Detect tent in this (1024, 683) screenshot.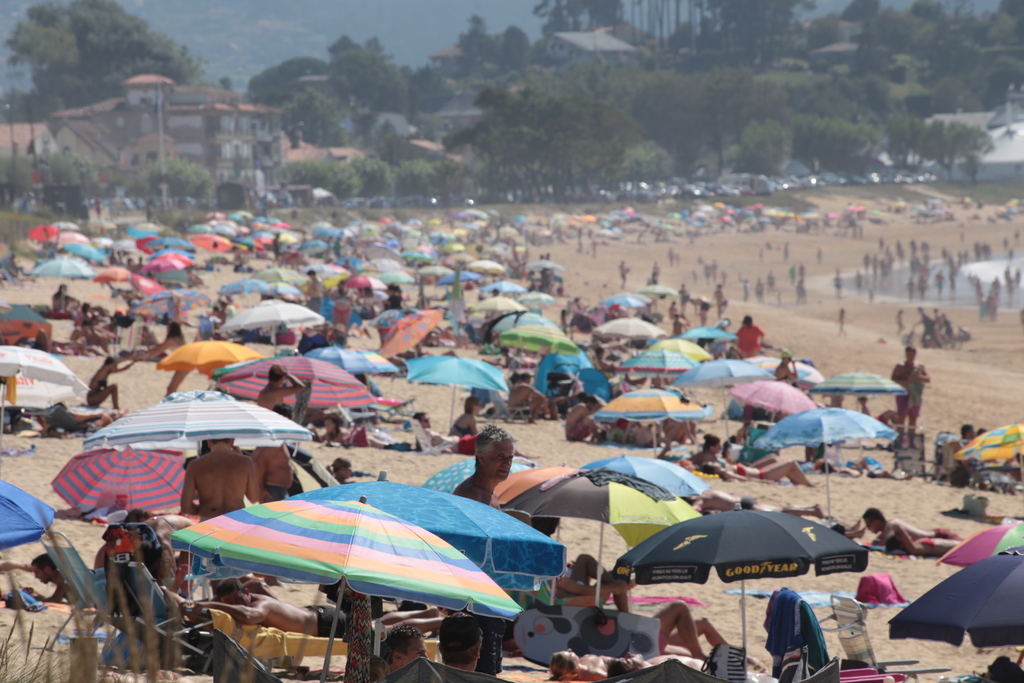
Detection: x1=0, y1=197, x2=1023, y2=682.
